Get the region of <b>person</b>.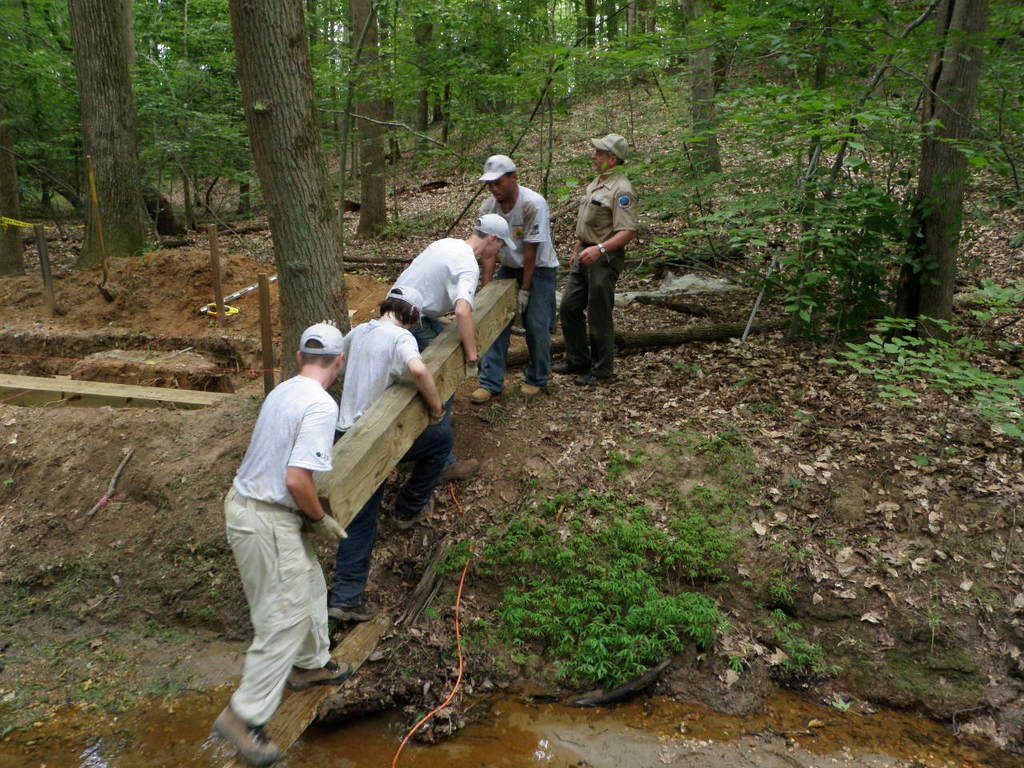
[left=478, top=150, right=560, bottom=399].
